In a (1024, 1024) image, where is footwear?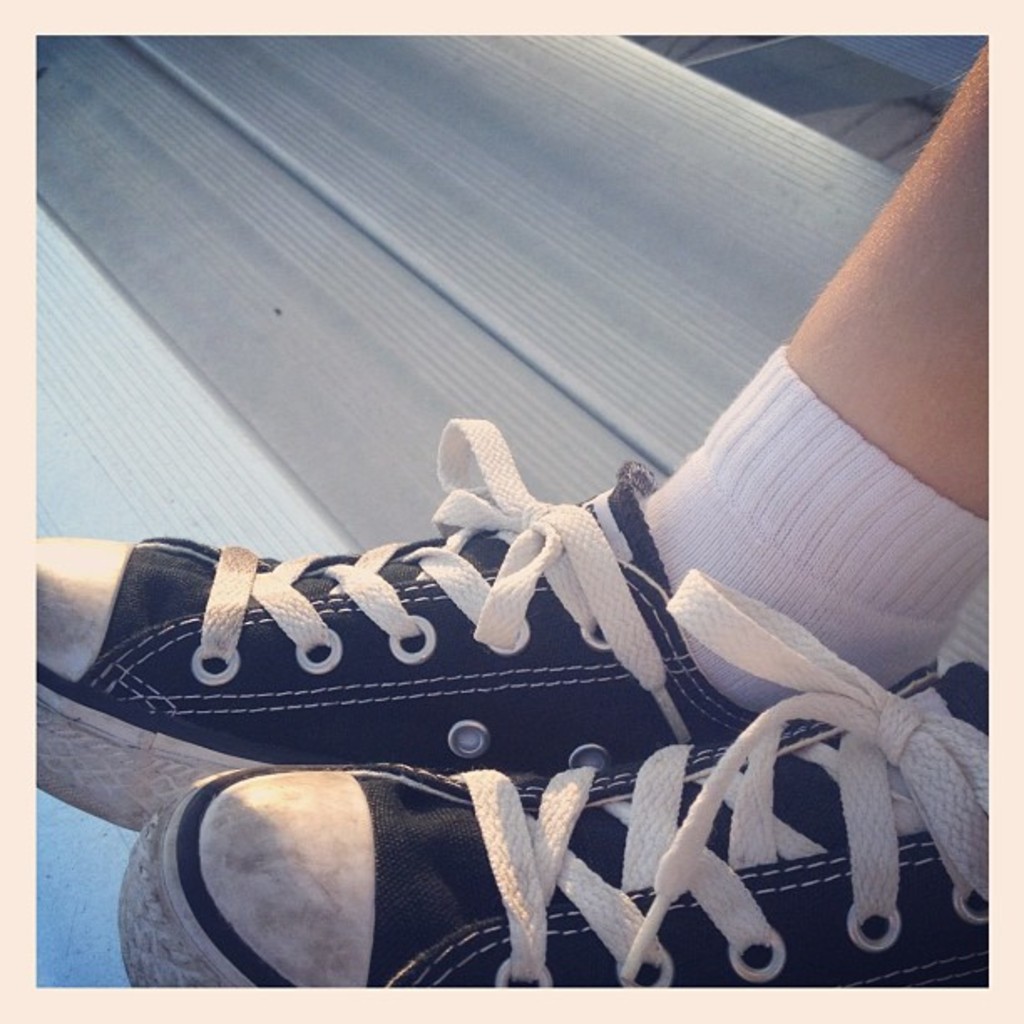
(115, 569, 996, 989).
